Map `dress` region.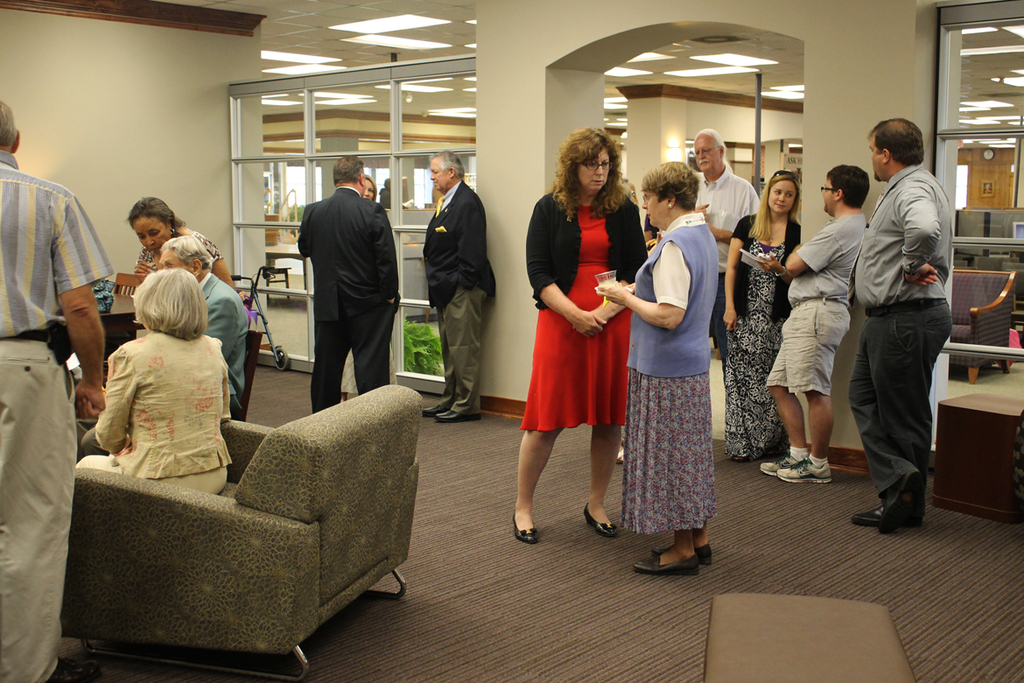
Mapped to BBox(522, 203, 631, 431).
